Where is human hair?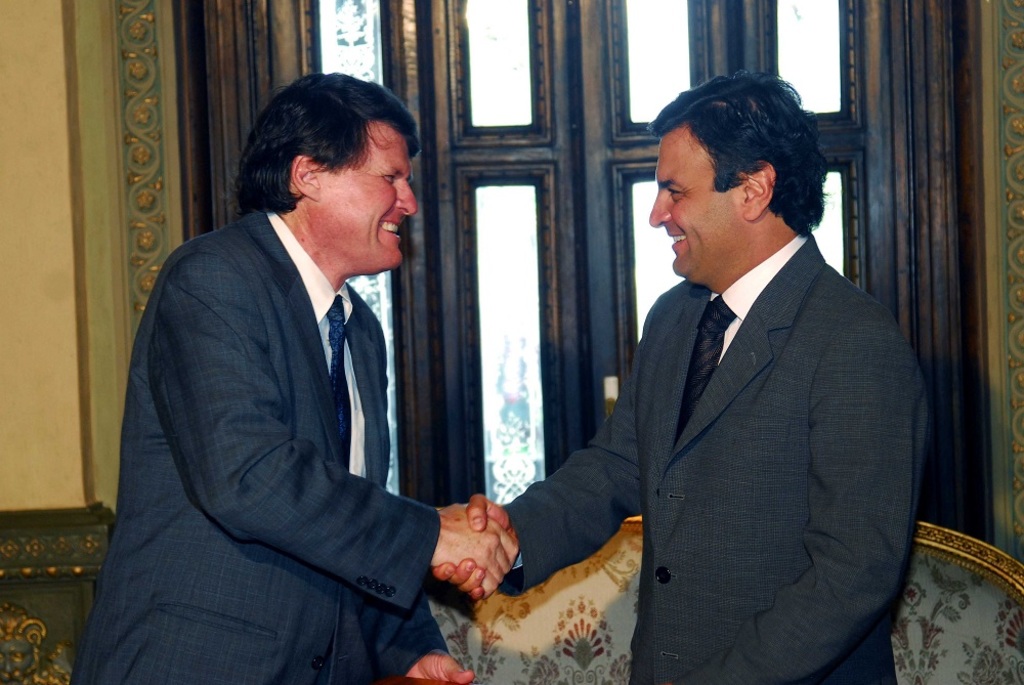
{"x1": 238, "y1": 71, "x2": 416, "y2": 204}.
